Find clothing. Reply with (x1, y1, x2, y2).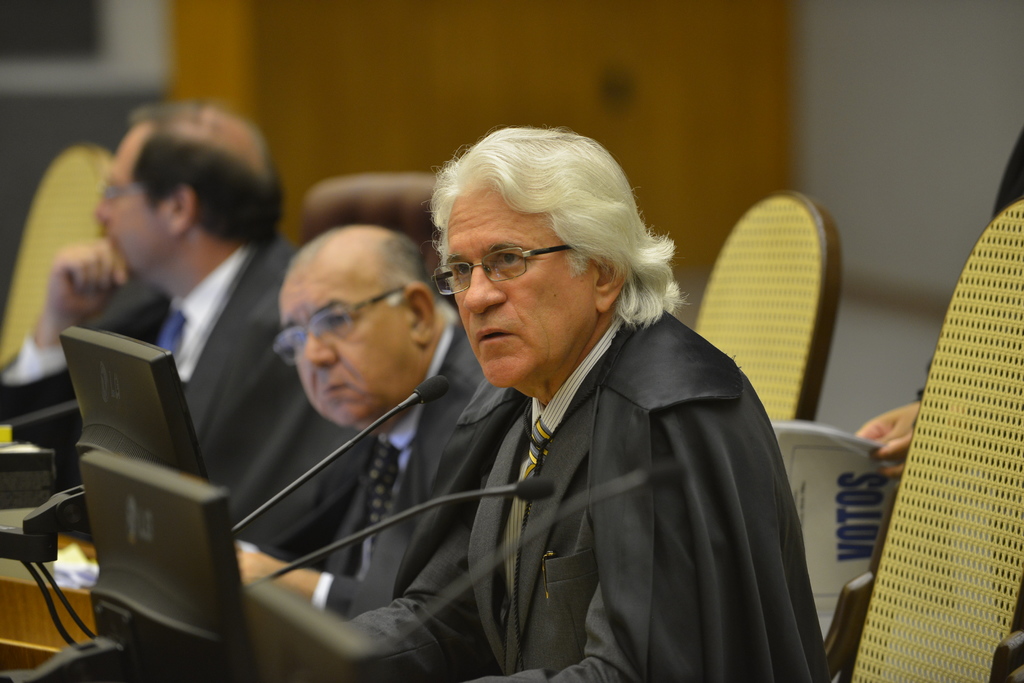
(268, 327, 536, 606).
